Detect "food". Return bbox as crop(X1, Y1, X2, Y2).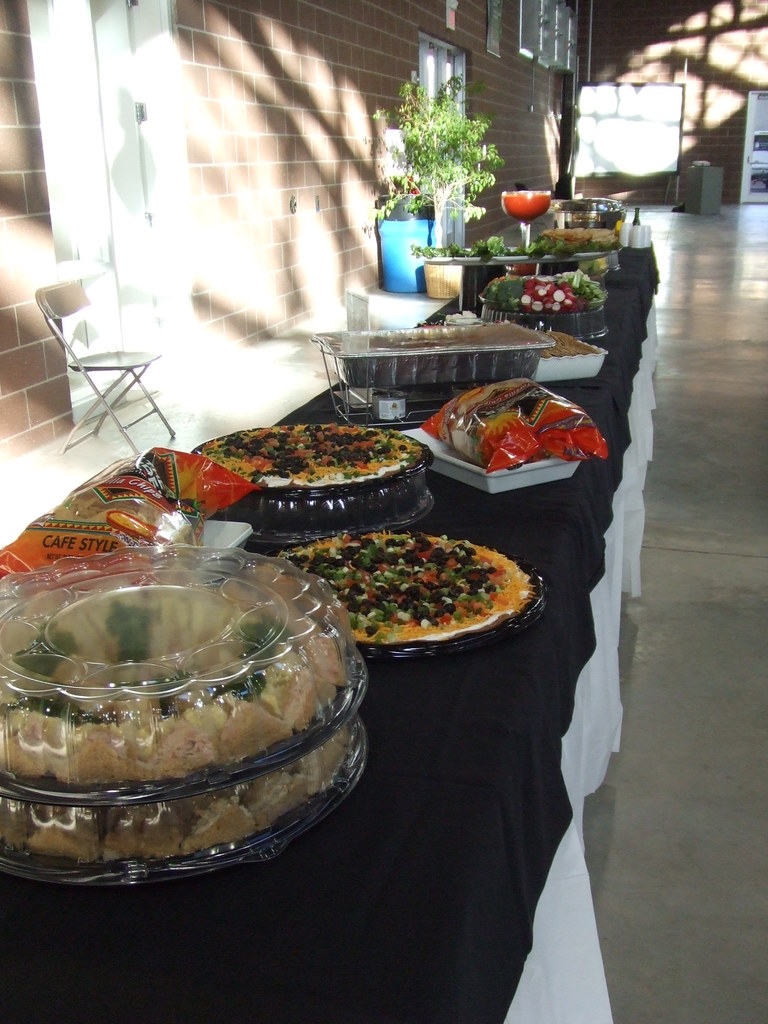
crop(183, 417, 400, 484).
